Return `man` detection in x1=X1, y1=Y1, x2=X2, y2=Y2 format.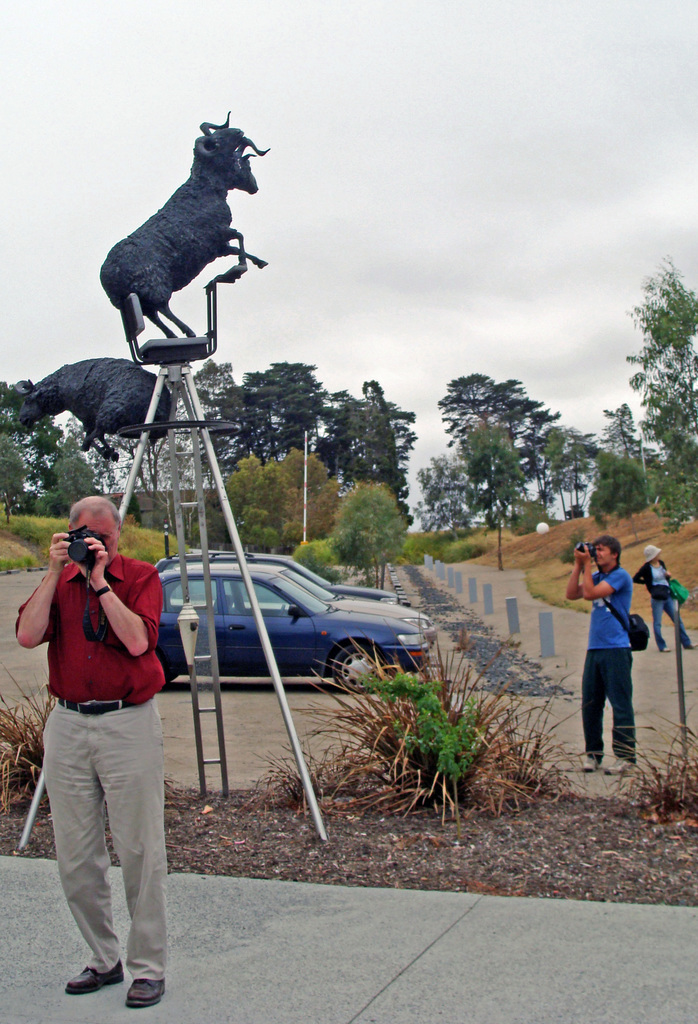
x1=565, y1=532, x2=631, y2=778.
